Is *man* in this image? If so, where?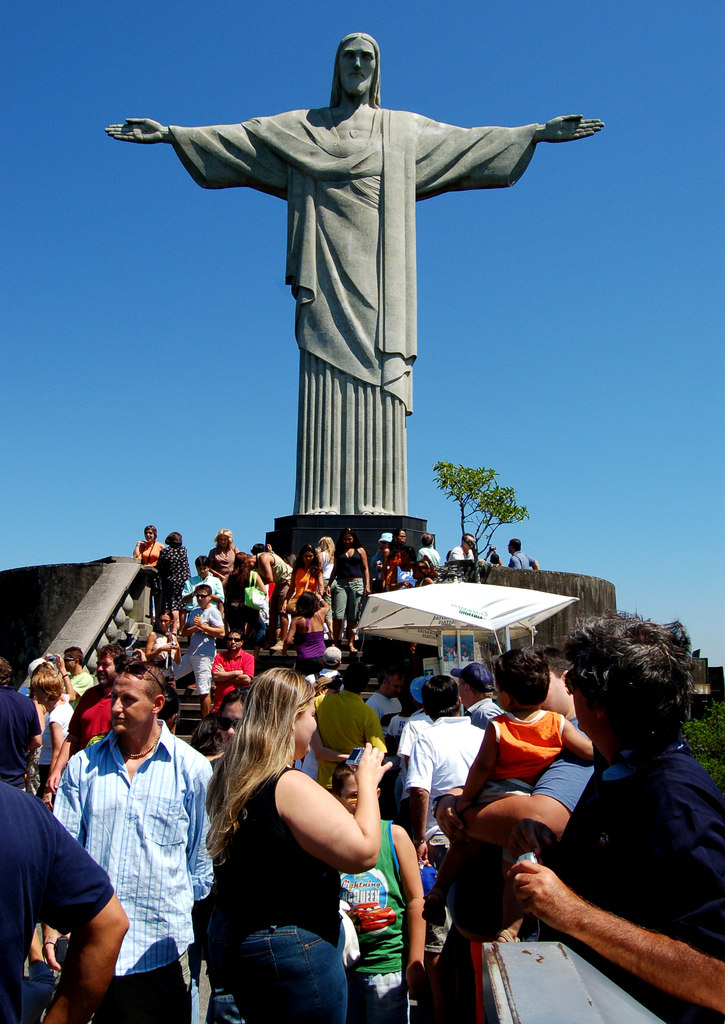
Yes, at detection(312, 662, 387, 792).
